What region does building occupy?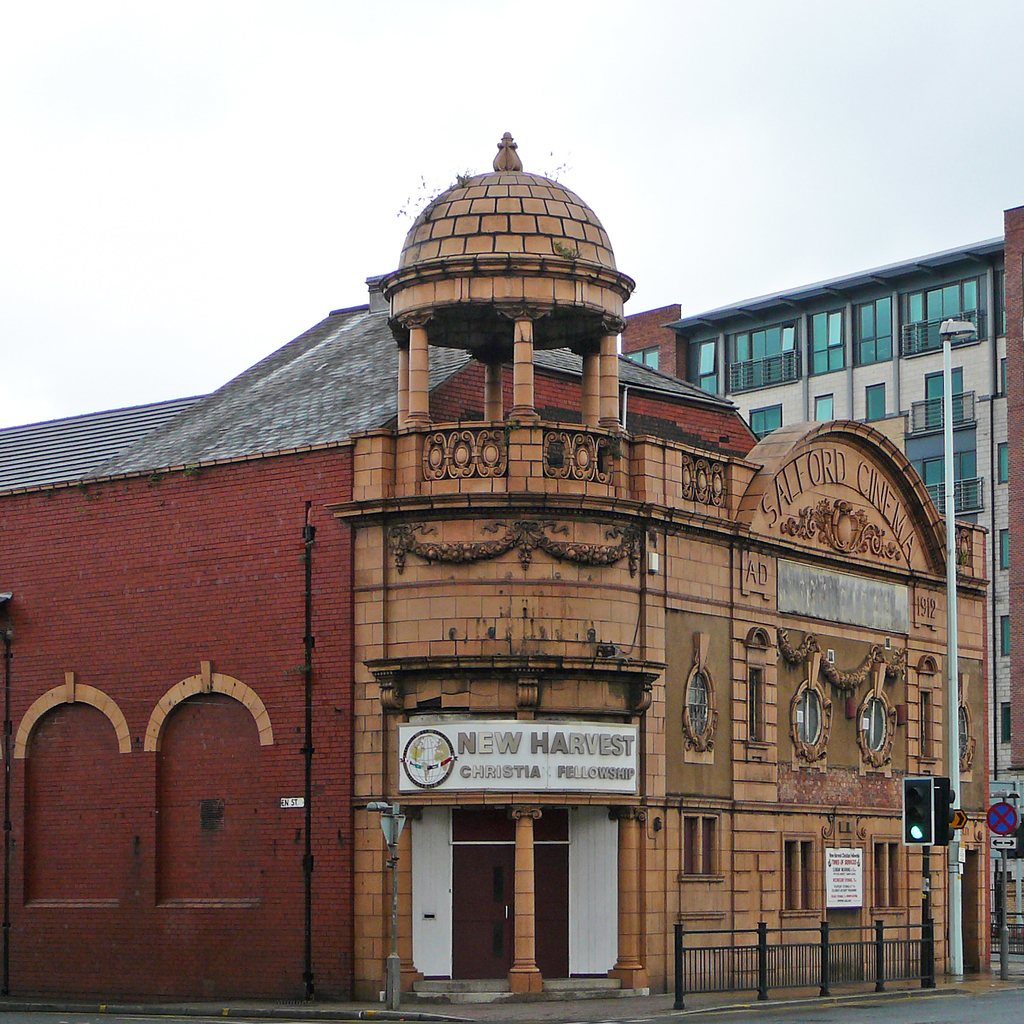
(658, 221, 1023, 813).
